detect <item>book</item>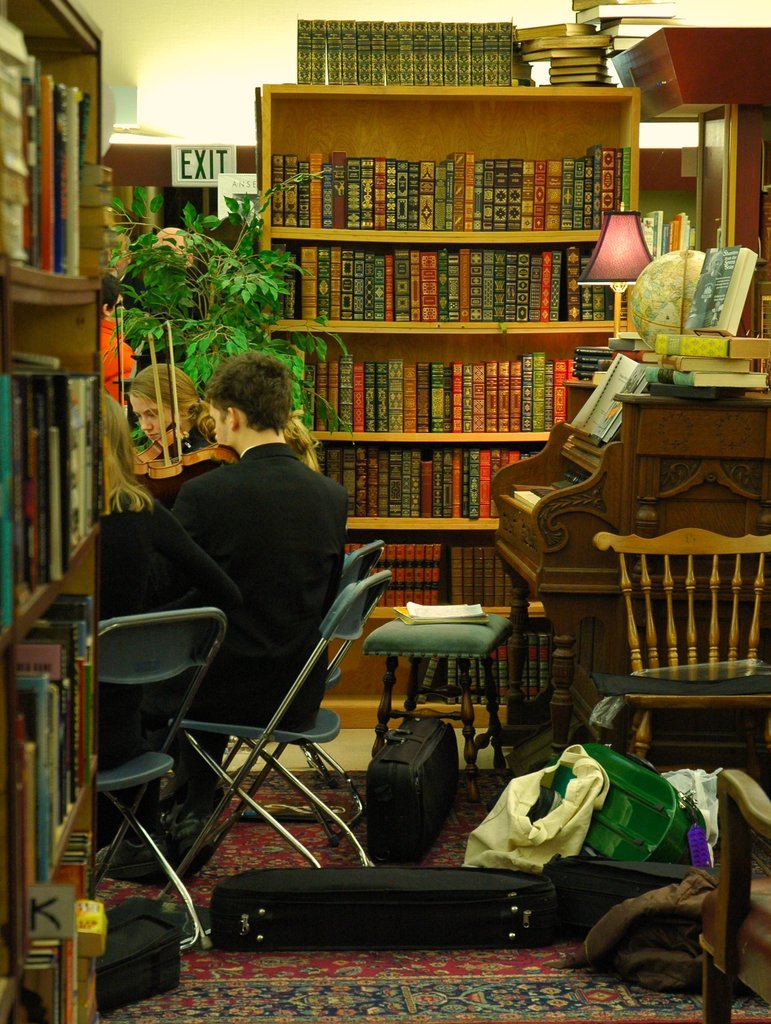
{"left": 681, "top": 238, "right": 751, "bottom": 336}
